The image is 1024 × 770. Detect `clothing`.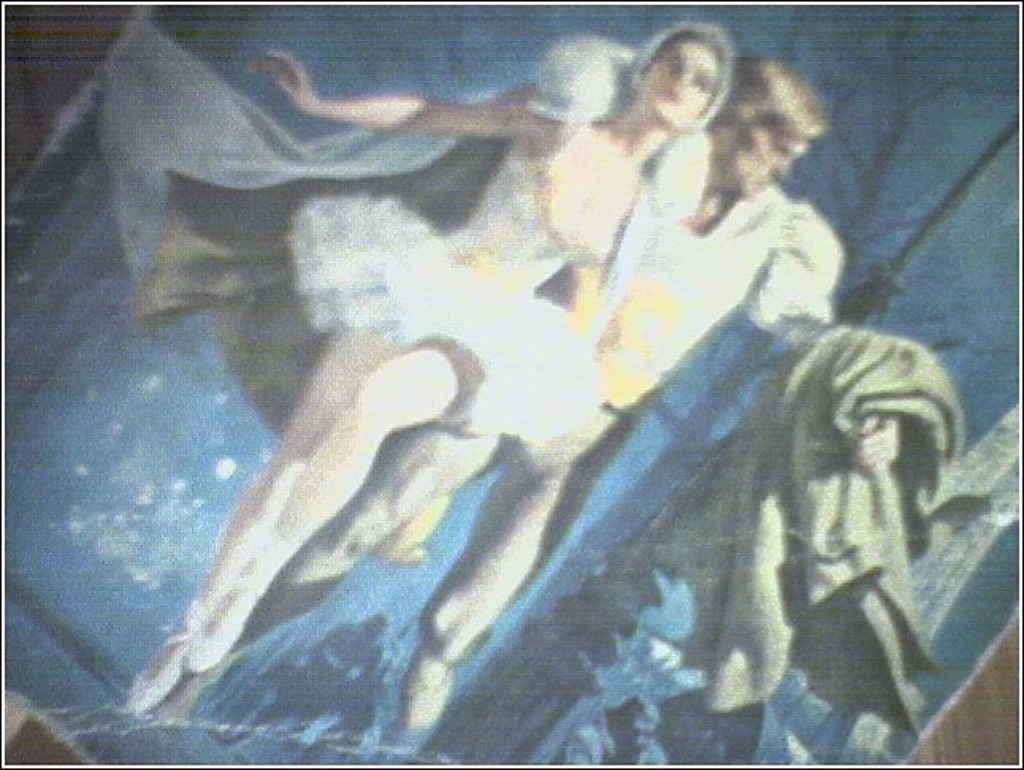
Detection: region(588, 176, 846, 436).
